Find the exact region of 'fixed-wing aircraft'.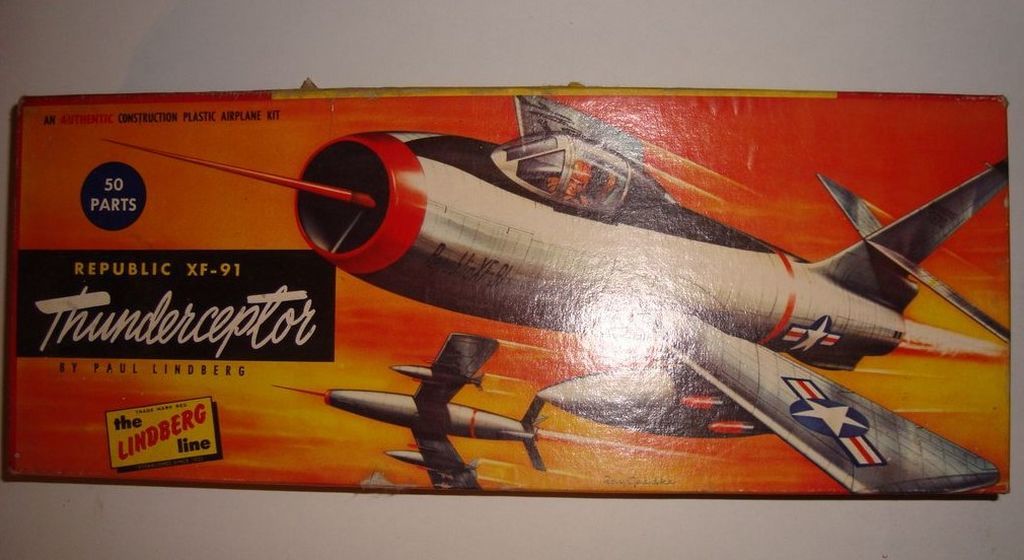
Exact region: <region>97, 91, 1009, 492</region>.
